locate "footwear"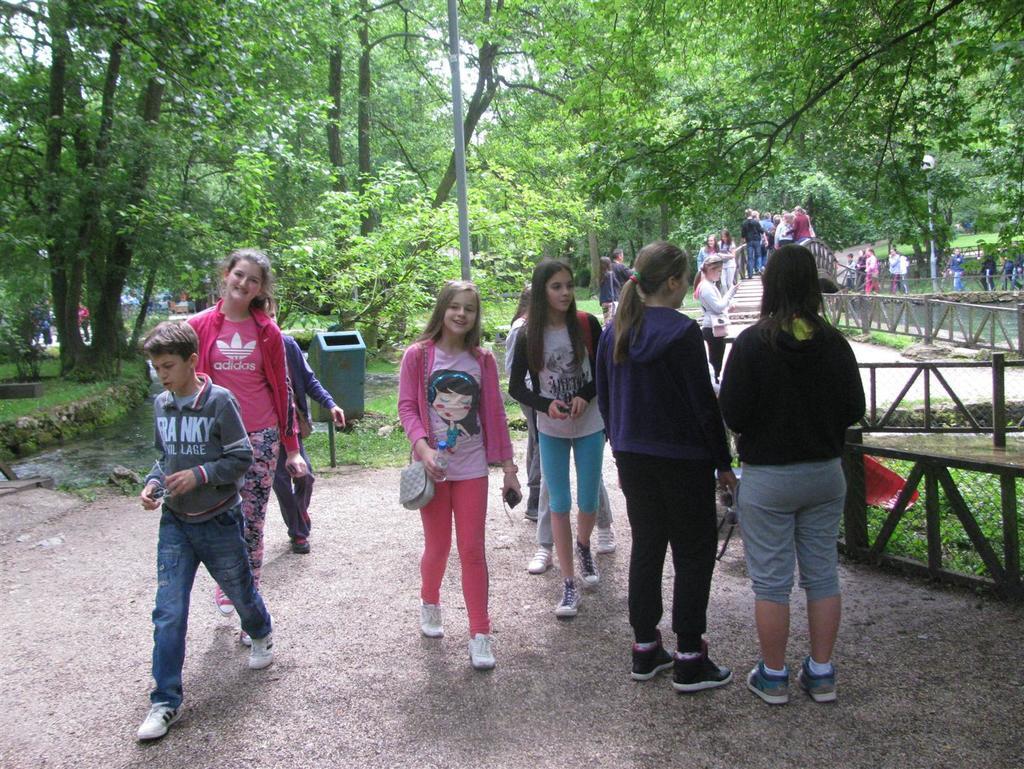
<bbox>529, 548, 553, 573</bbox>
